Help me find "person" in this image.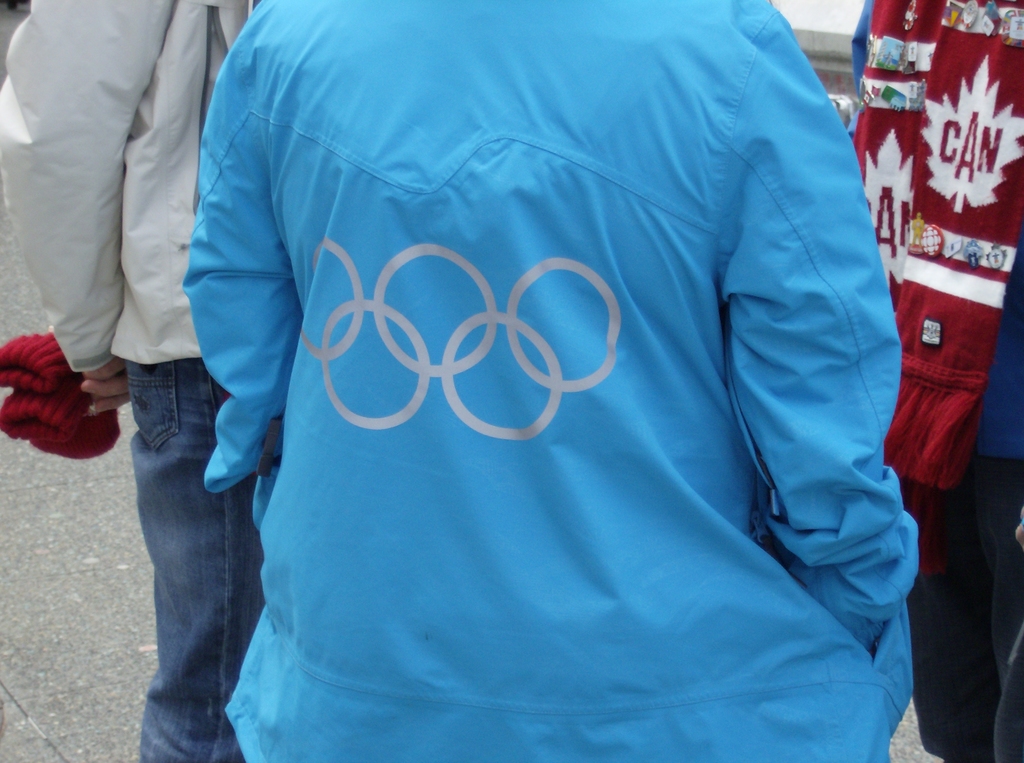
Found it: l=113, t=0, r=977, b=762.
